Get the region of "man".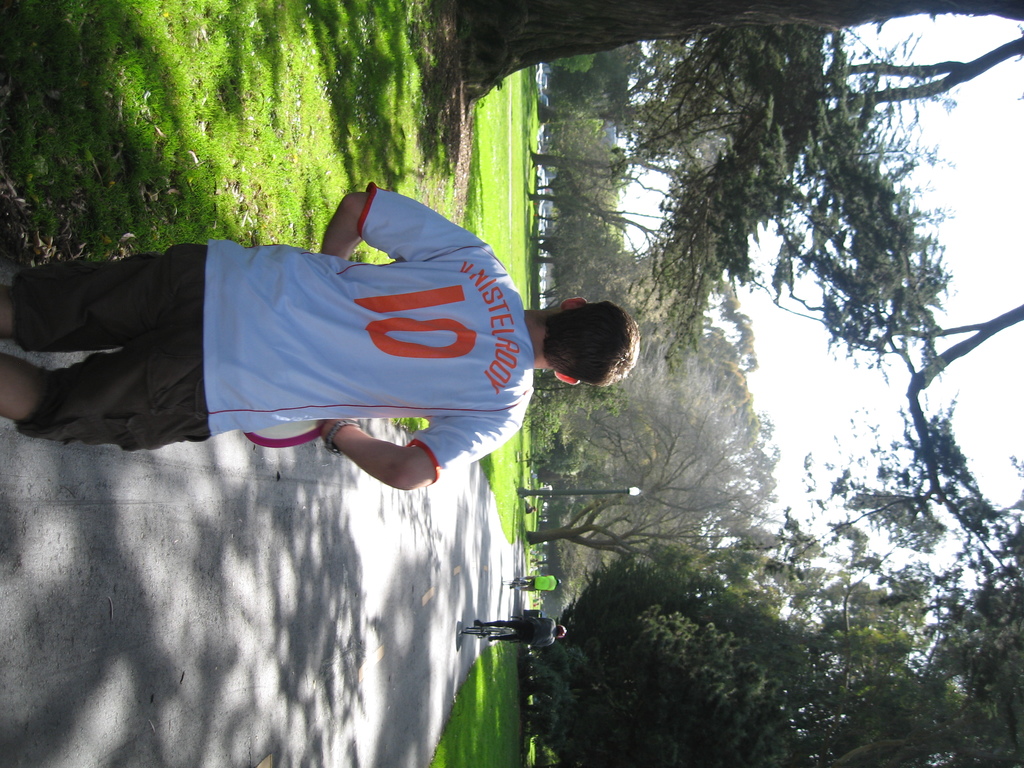
[x1=479, y1=616, x2=572, y2=645].
